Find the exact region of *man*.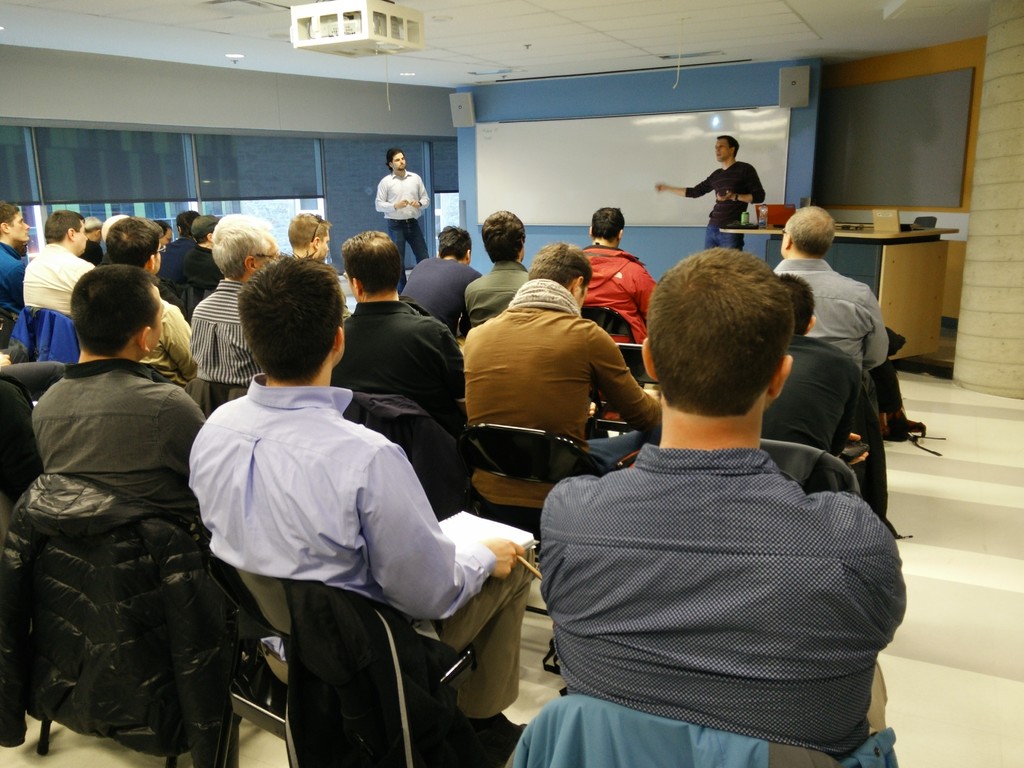
Exact region: 30 260 207 521.
